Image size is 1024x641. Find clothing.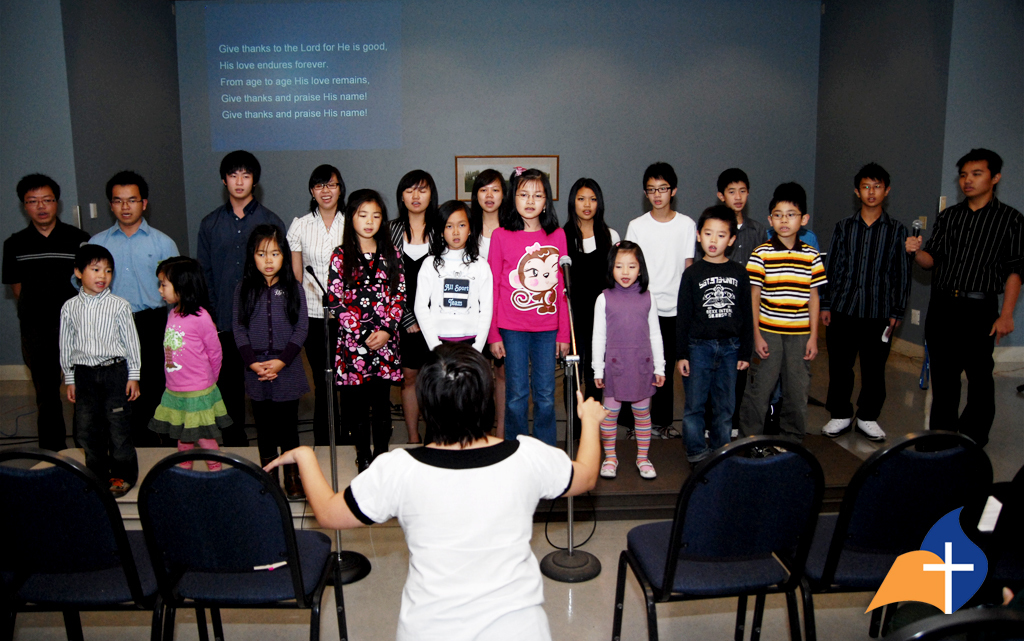
box=[893, 196, 1022, 446].
